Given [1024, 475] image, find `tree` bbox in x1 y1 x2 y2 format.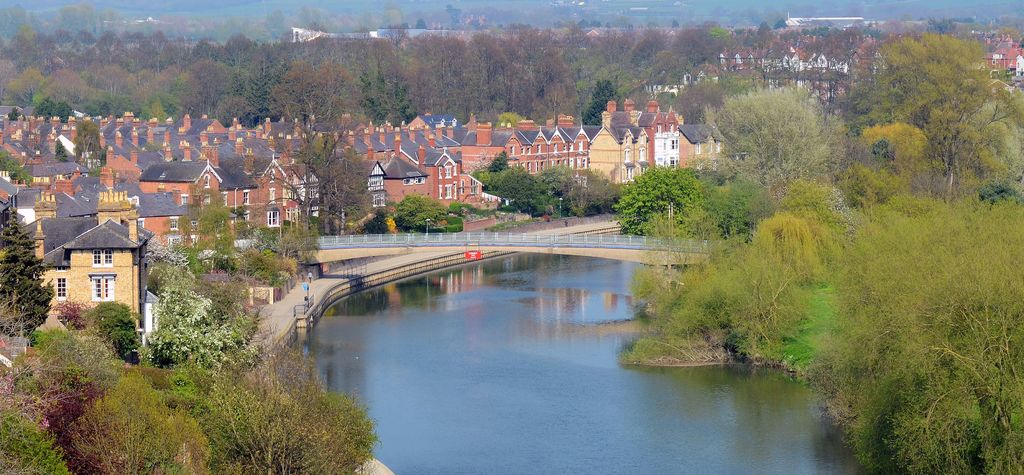
707 86 827 190.
